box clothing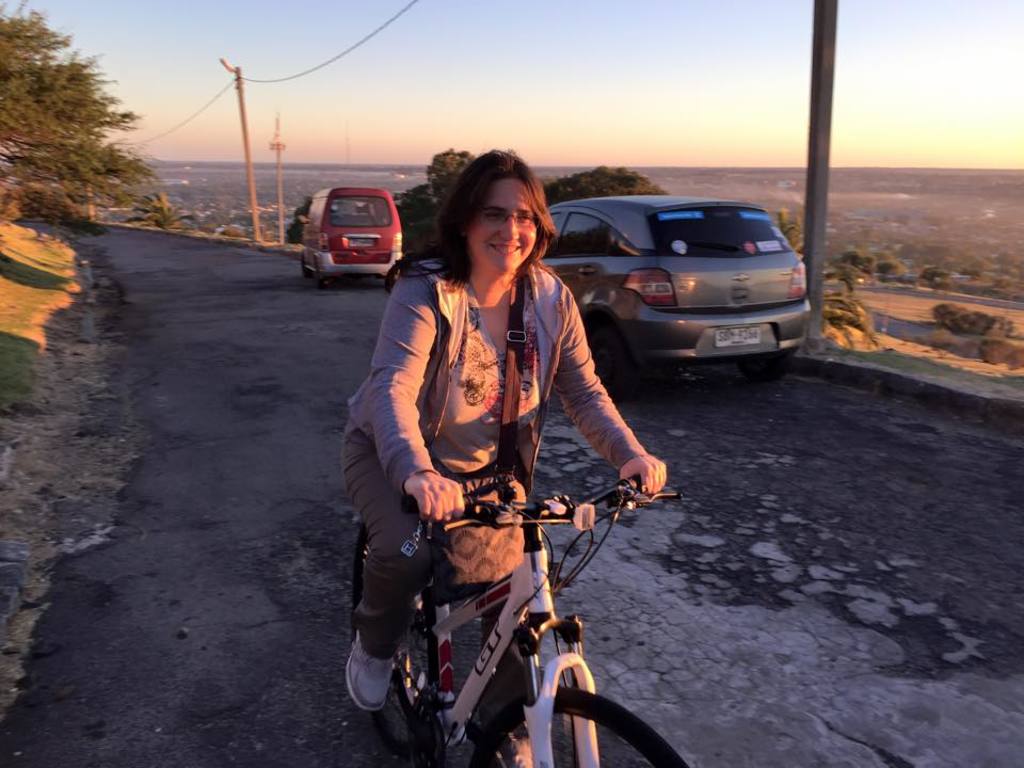
left=348, top=263, right=643, bottom=653
